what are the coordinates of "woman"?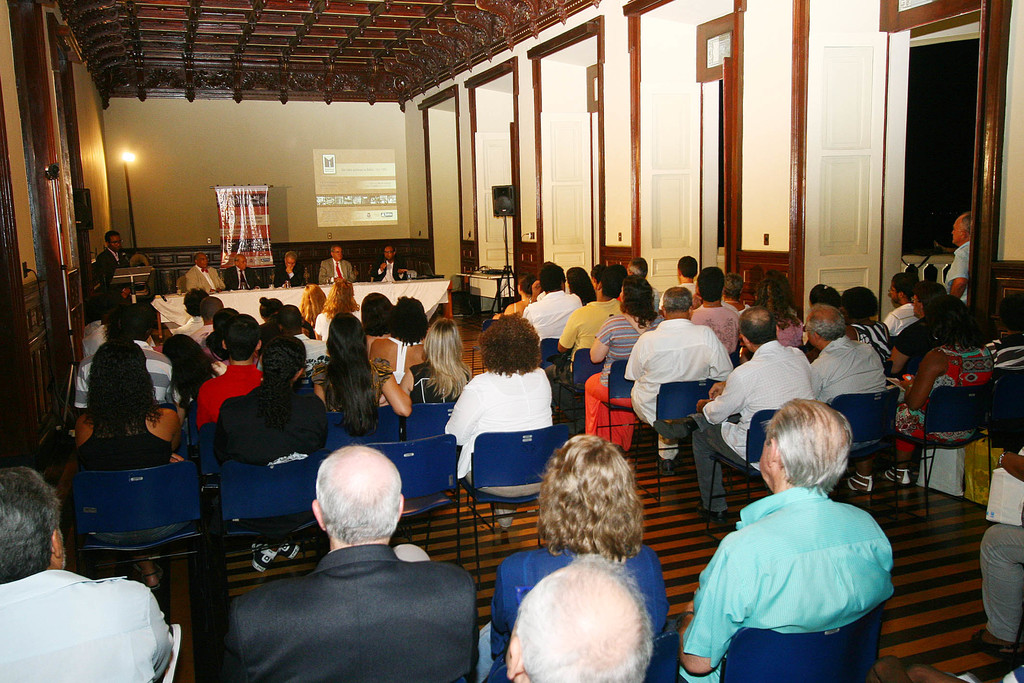
<region>584, 273, 666, 449</region>.
